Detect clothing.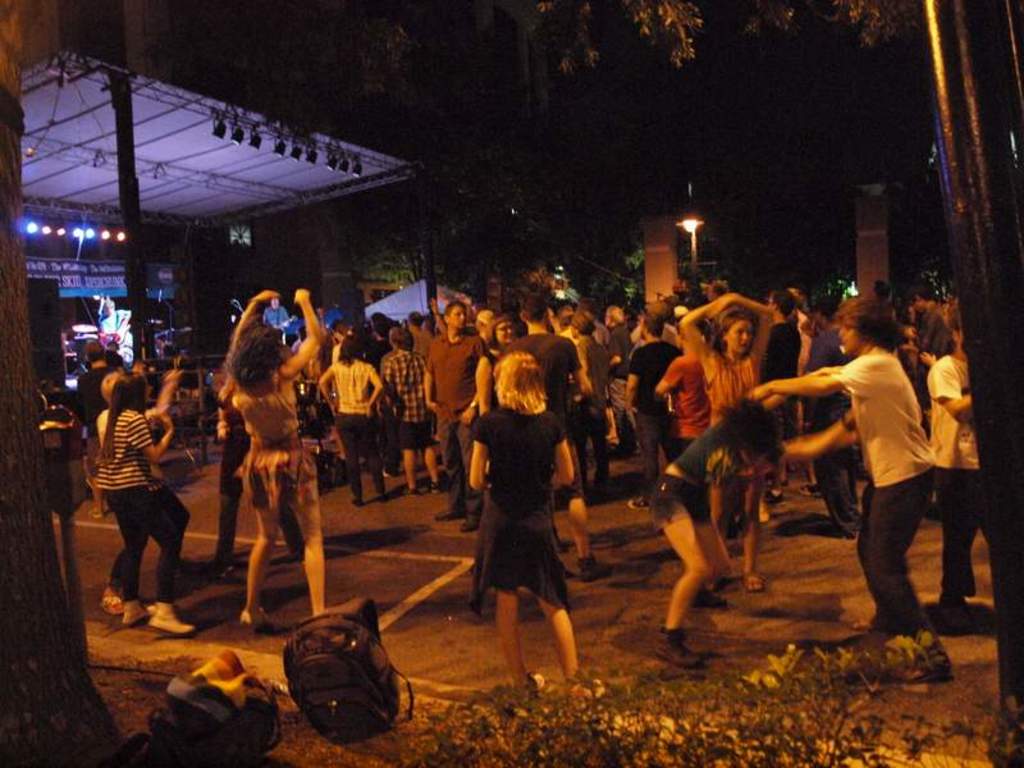
Detected at region(419, 324, 492, 444).
